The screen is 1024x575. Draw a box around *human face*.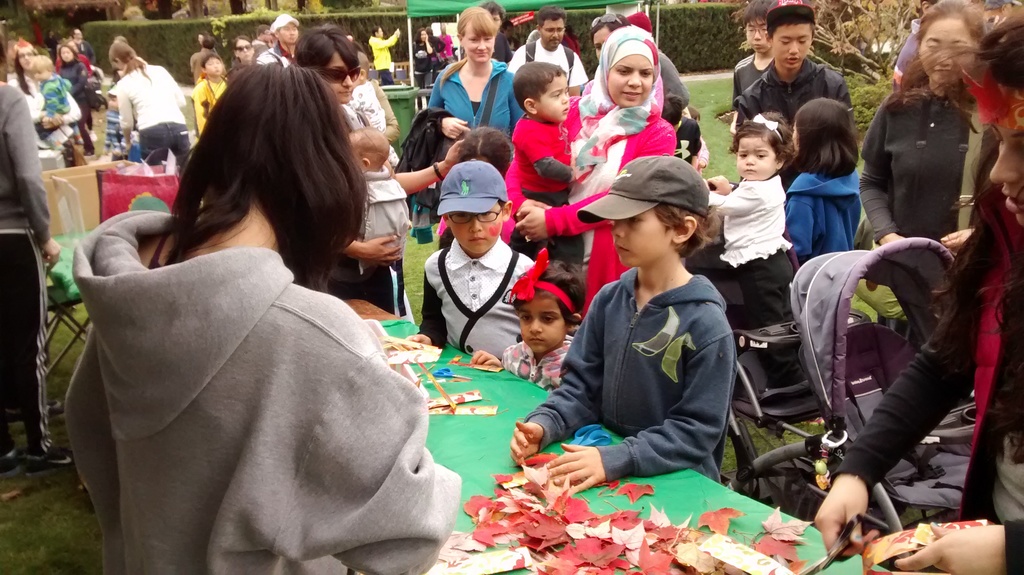
[327, 54, 353, 100].
